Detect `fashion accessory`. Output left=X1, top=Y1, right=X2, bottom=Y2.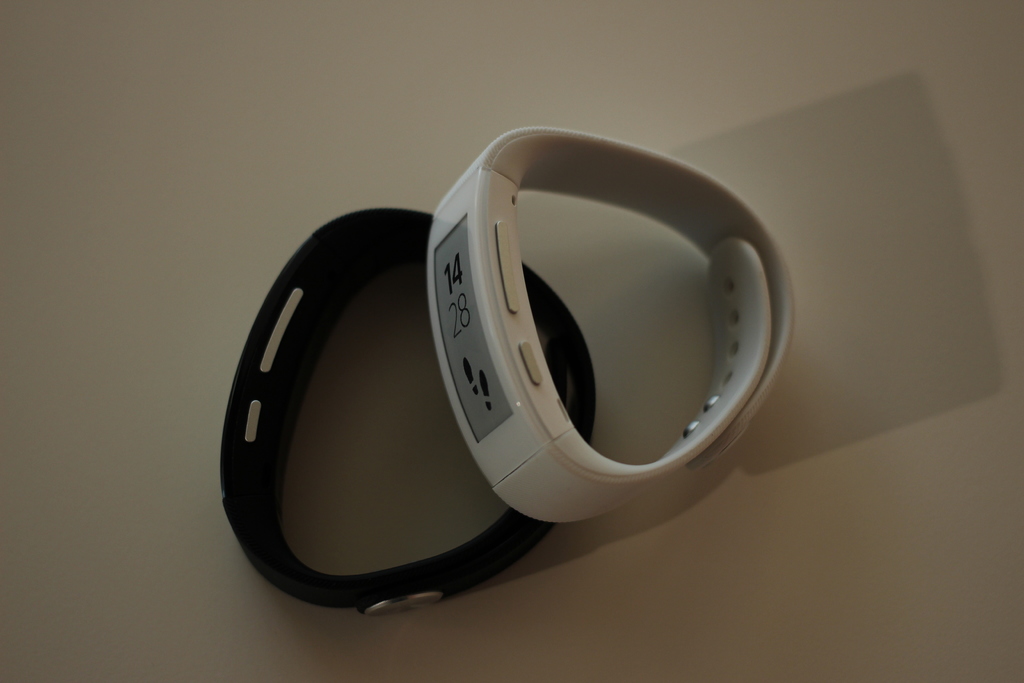
left=425, top=126, right=794, bottom=527.
